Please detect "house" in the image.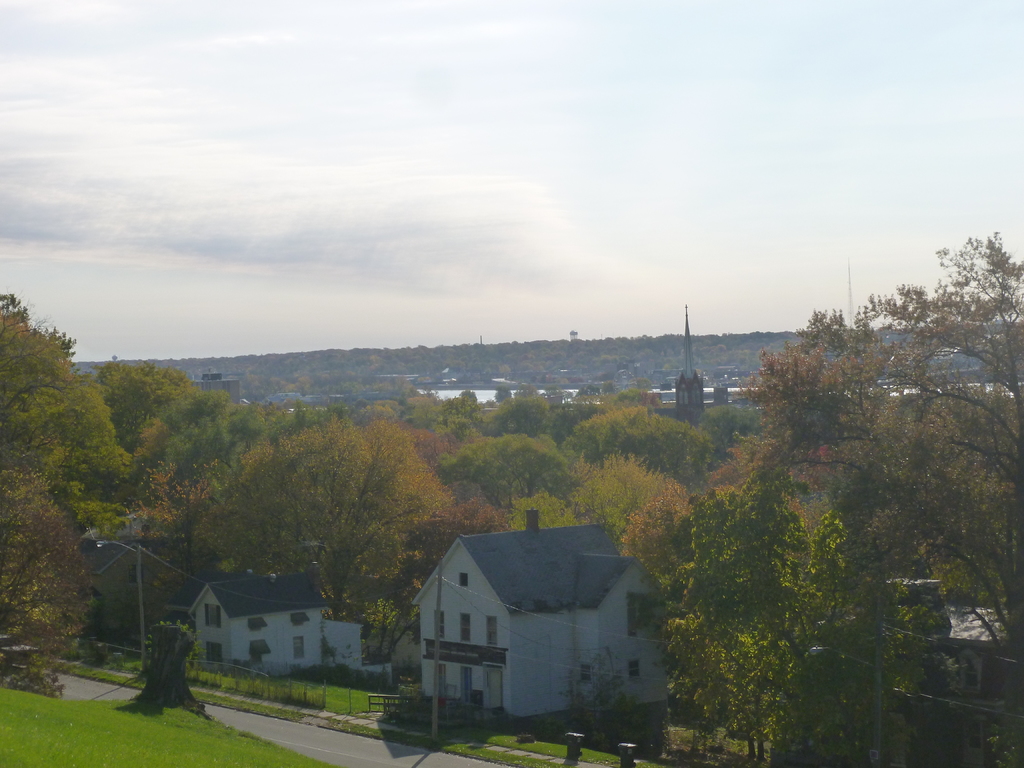
(left=186, top=568, right=363, bottom=682).
